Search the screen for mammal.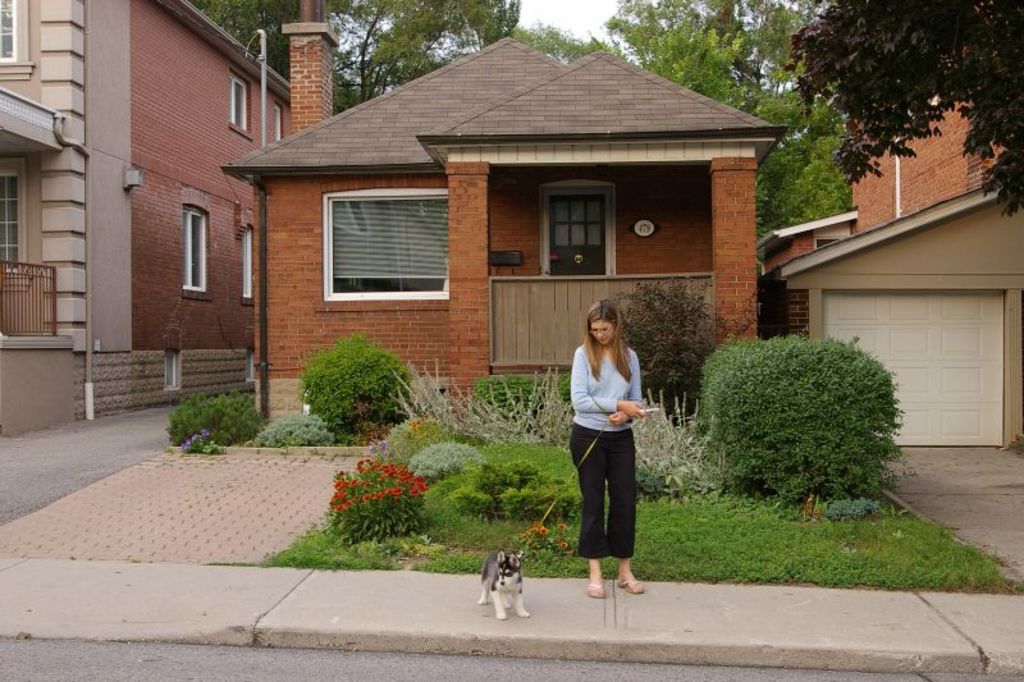
Found at BBox(564, 297, 648, 604).
